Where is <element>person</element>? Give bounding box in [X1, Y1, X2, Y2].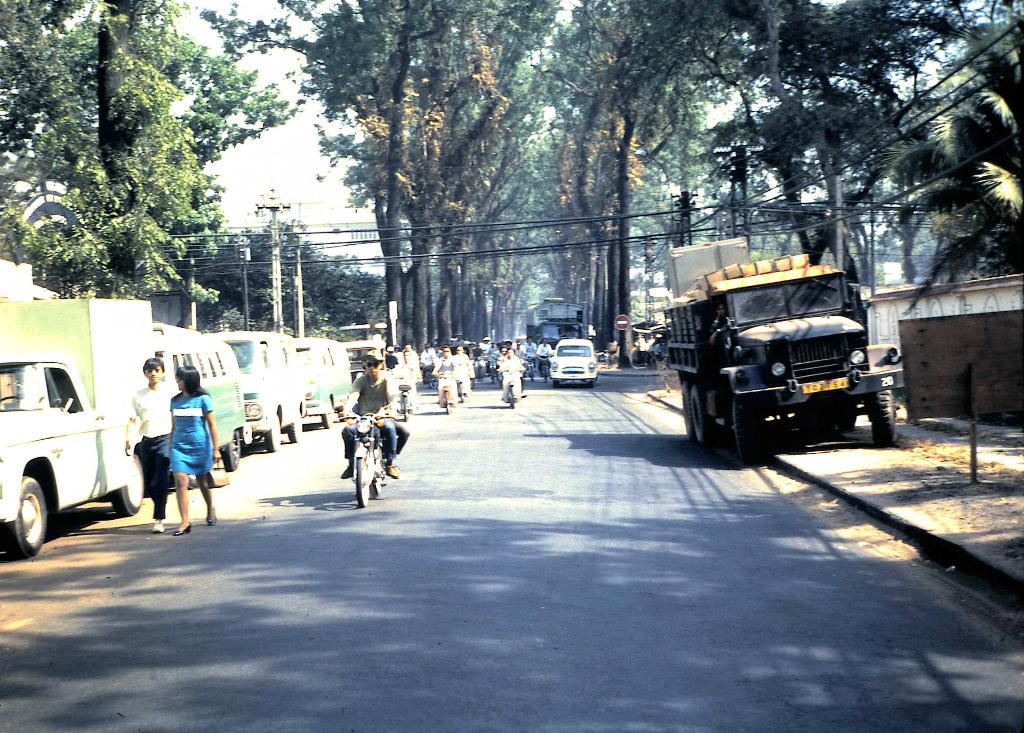
[168, 366, 223, 540].
